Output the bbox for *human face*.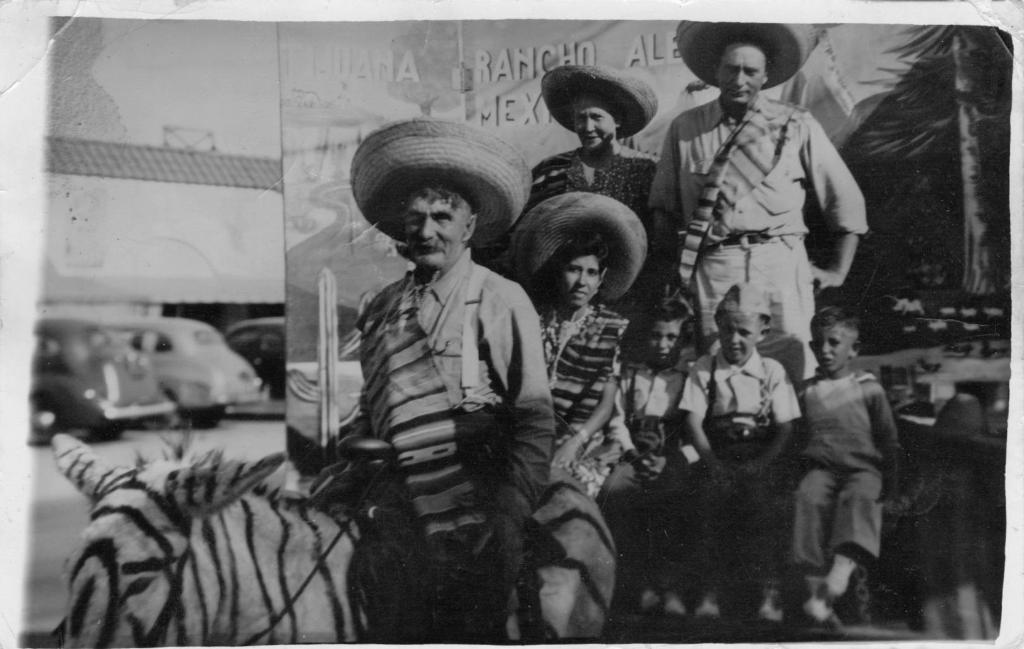
locate(564, 102, 616, 150).
